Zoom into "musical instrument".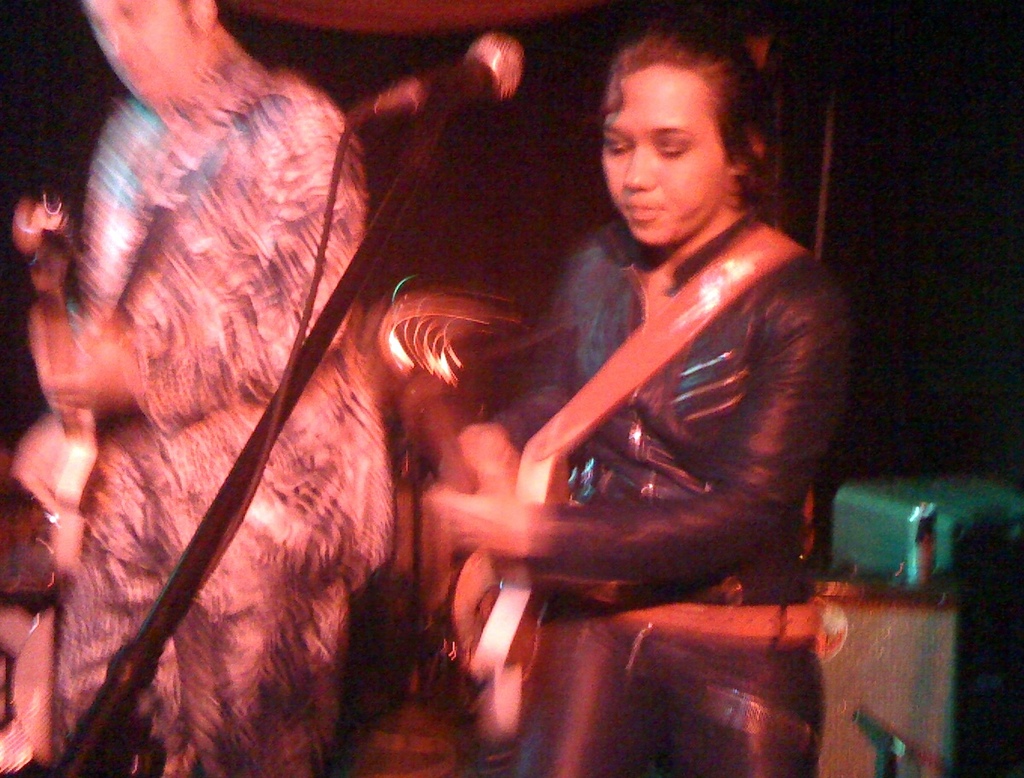
Zoom target: {"x1": 376, "y1": 267, "x2": 604, "y2": 734}.
